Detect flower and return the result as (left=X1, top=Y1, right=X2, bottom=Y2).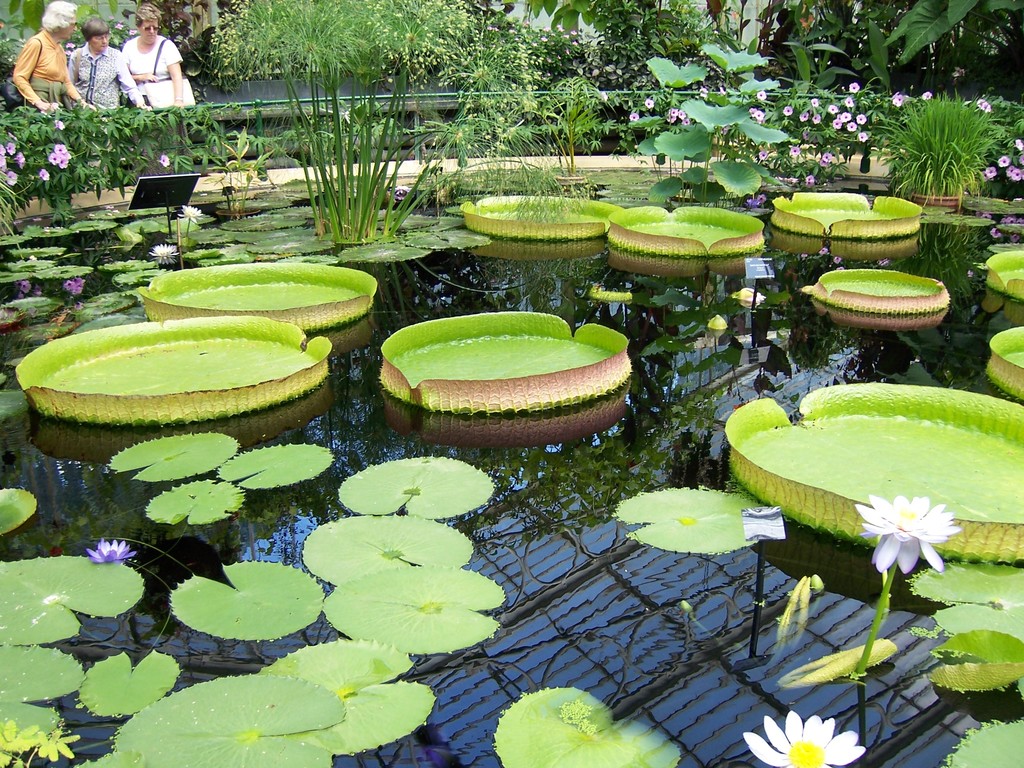
(left=542, top=26, right=549, bottom=31).
